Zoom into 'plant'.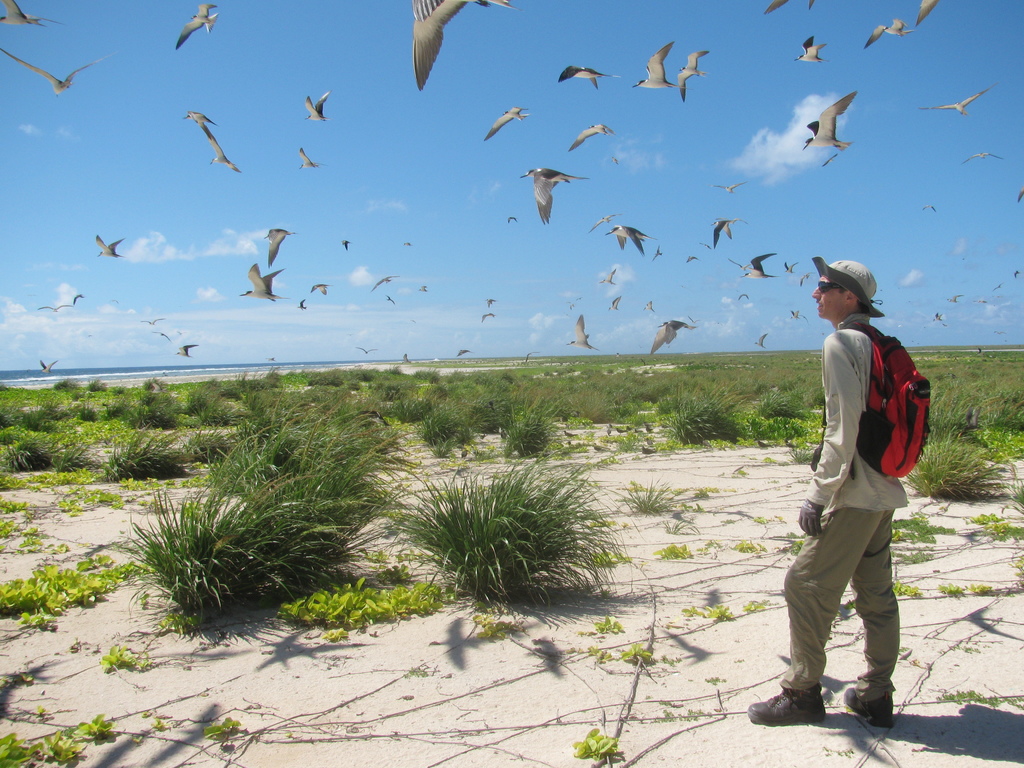
Zoom target: detection(181, 468, 205, 488).
